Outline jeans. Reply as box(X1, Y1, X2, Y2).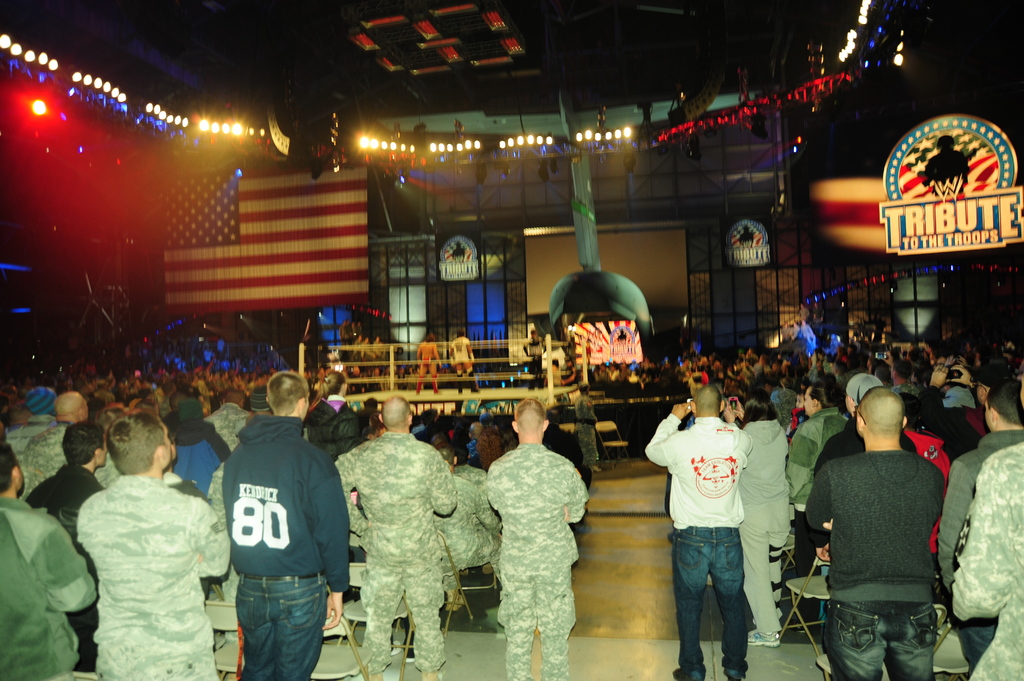
box(681, 528, 772, 675).
